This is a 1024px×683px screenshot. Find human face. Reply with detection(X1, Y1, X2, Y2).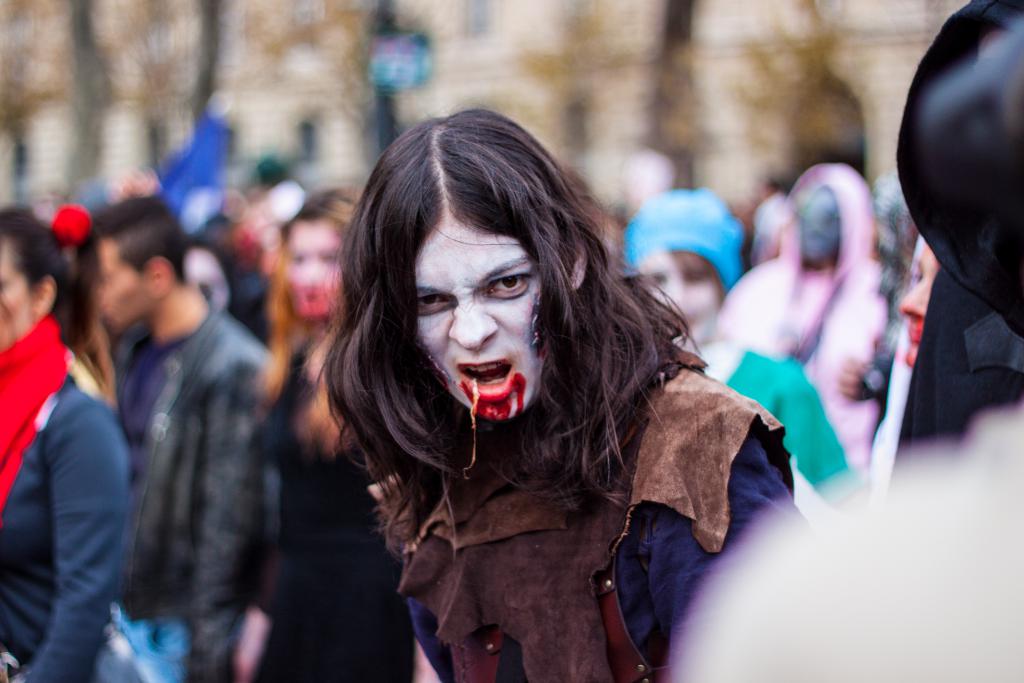
detection(899, 247, 944, 368).
